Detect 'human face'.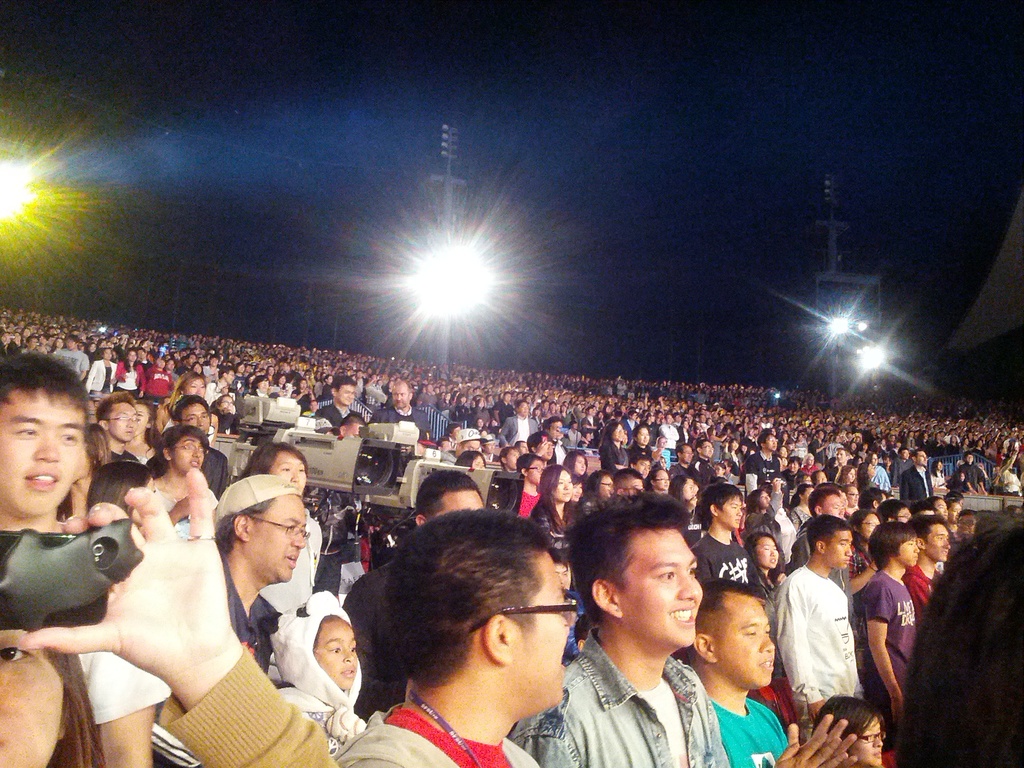
Detected at [129, 353, 135, 360].
